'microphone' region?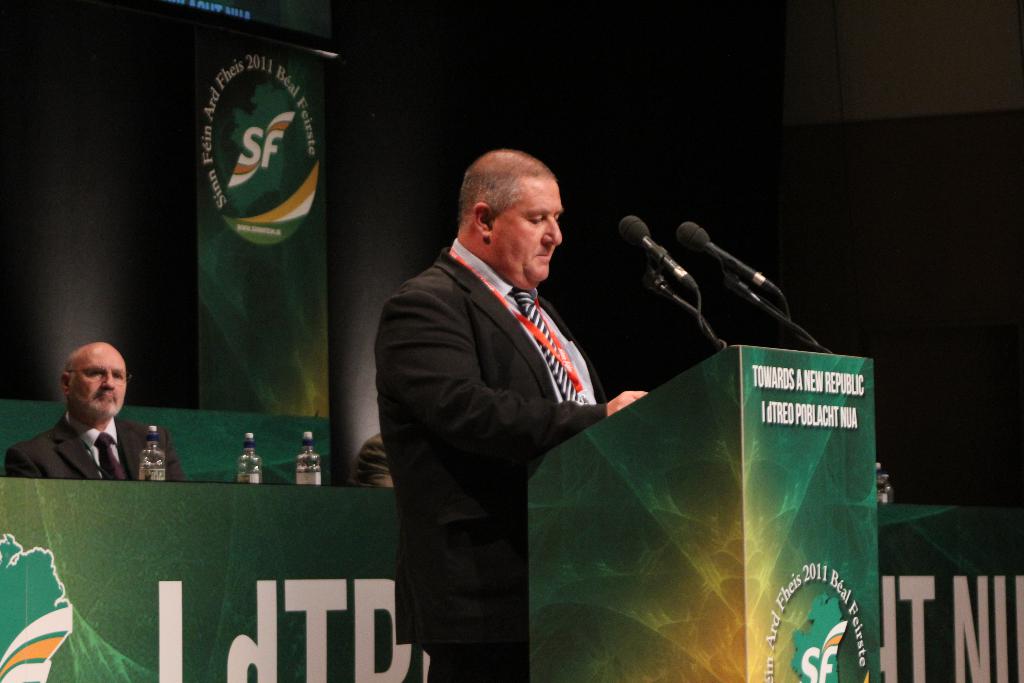
region(666, 213, 788, 295)
